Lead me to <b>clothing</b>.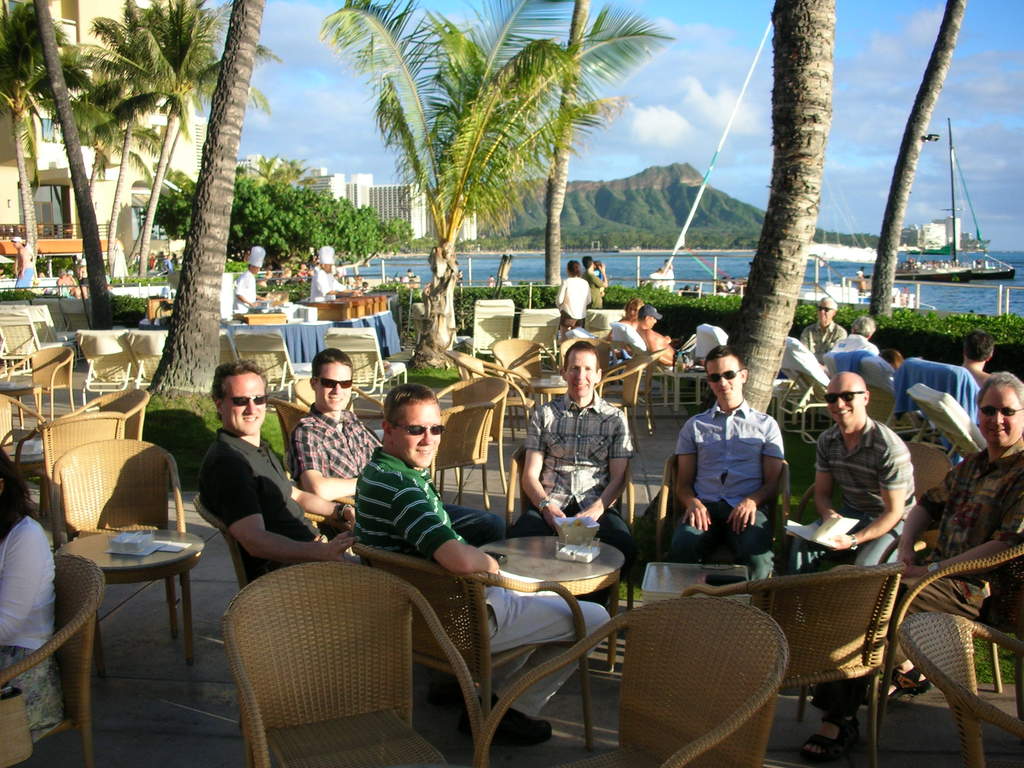
Lead to 554,270,591,343.
